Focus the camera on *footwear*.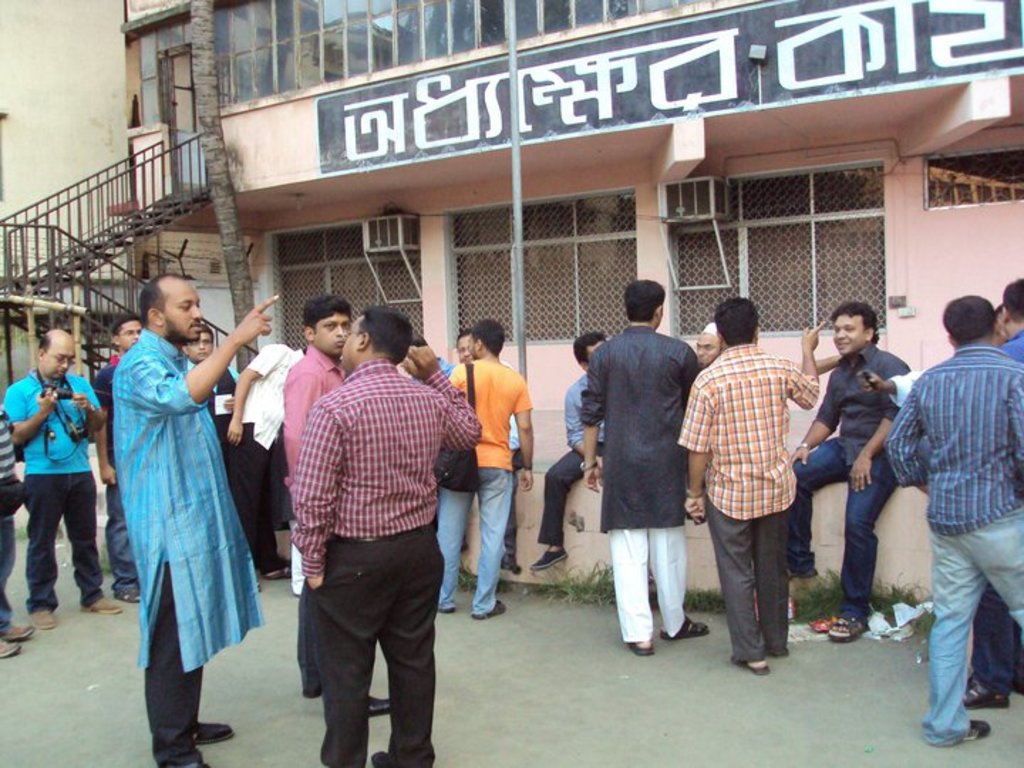
Focus region: locate(660, 619, 711, 636).
